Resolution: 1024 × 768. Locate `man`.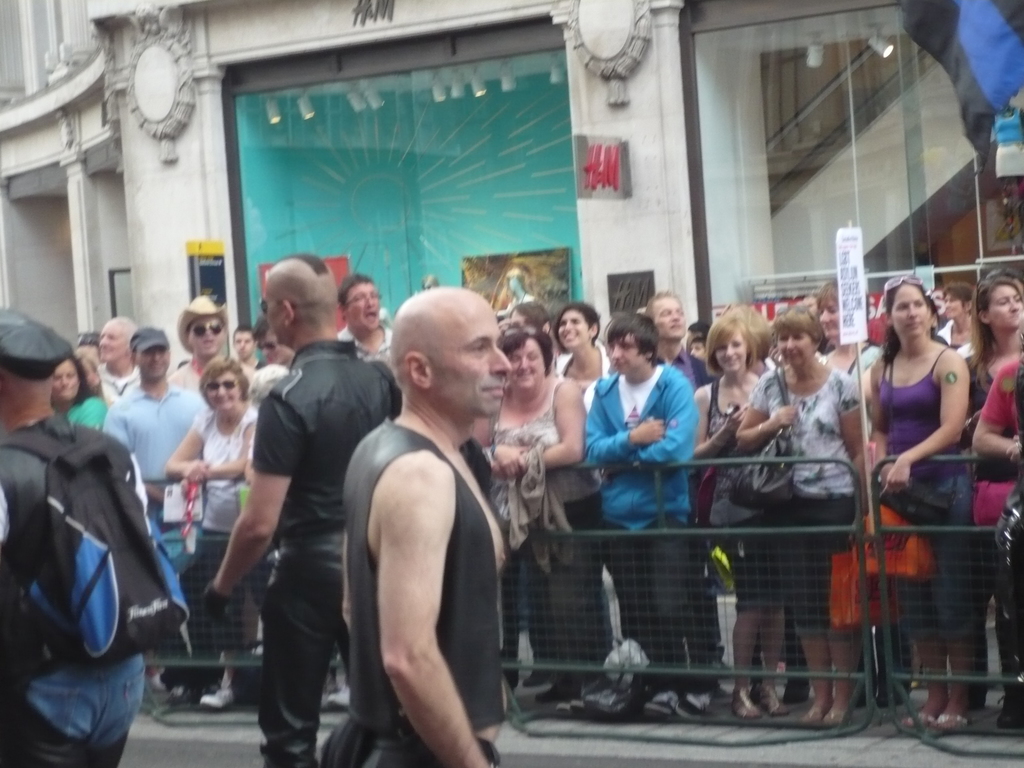
[x1=232, y1=323, x2=263, y2=376].
